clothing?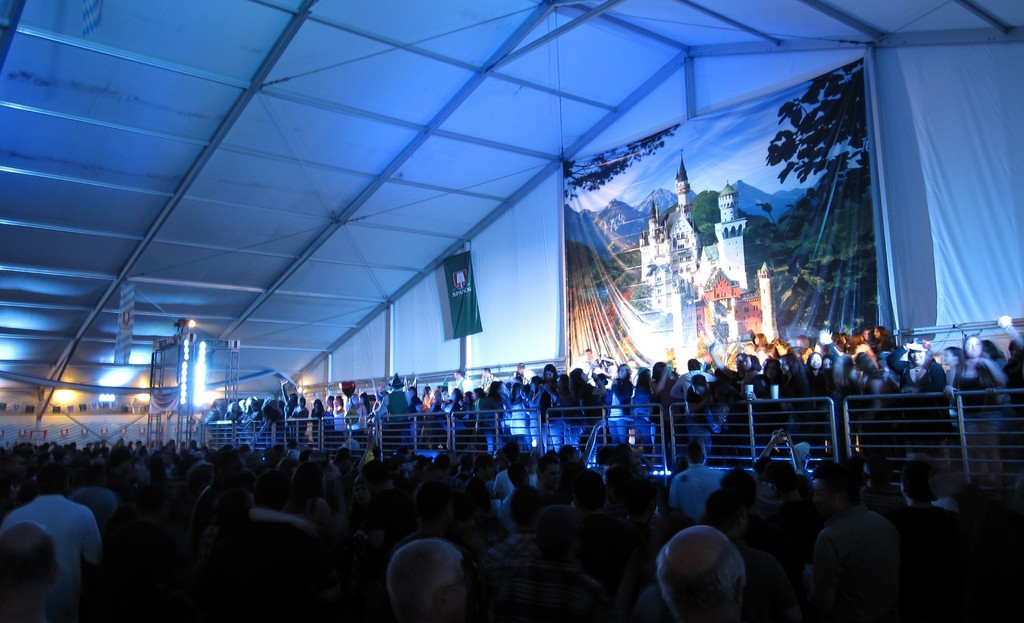
[left=806, top=506, right=899, bottom=622]
